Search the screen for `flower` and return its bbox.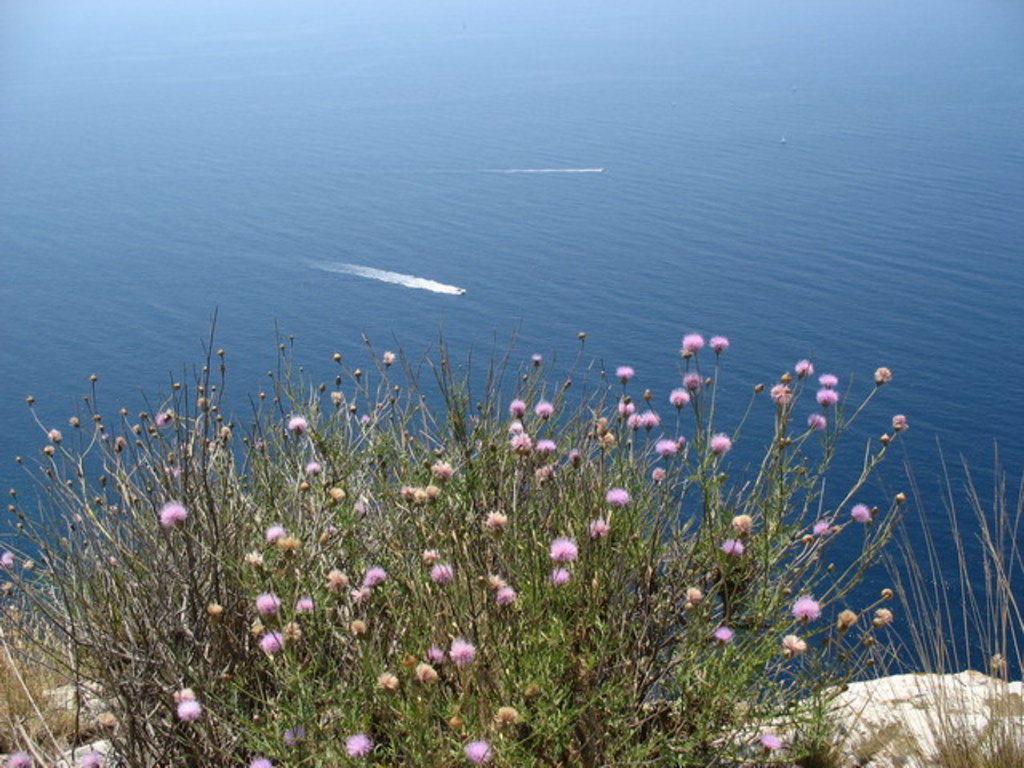
Found: <box>365,571,382,587</box>.
